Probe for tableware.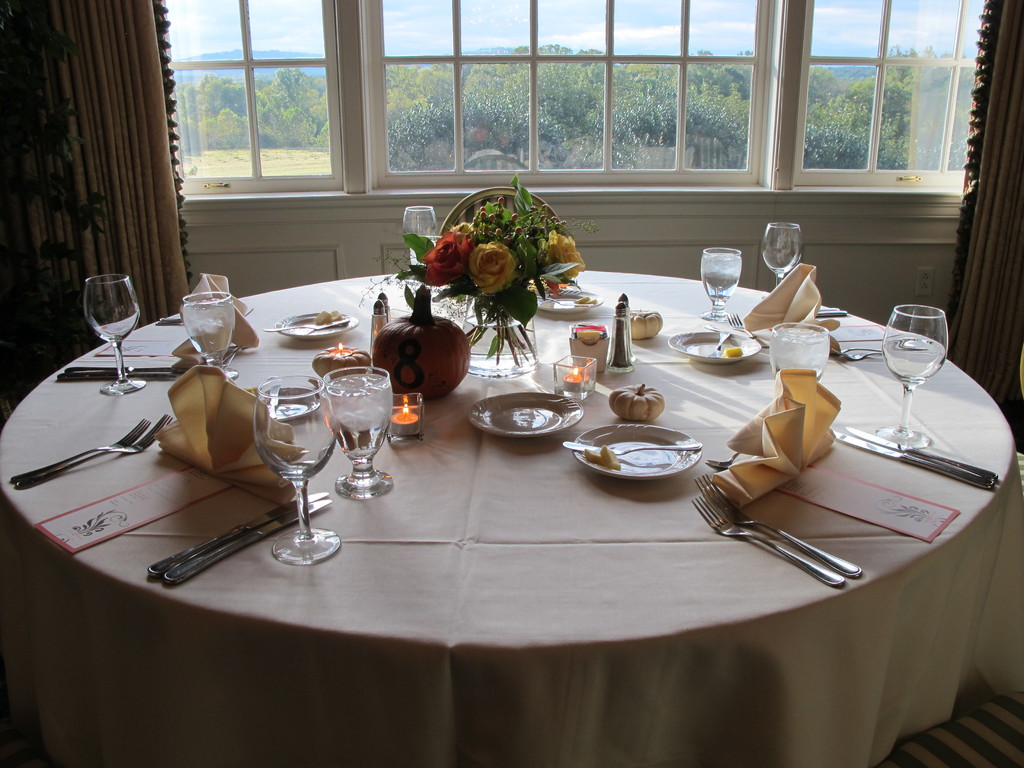
Probe result: crop(838, 351, 874, 363).
